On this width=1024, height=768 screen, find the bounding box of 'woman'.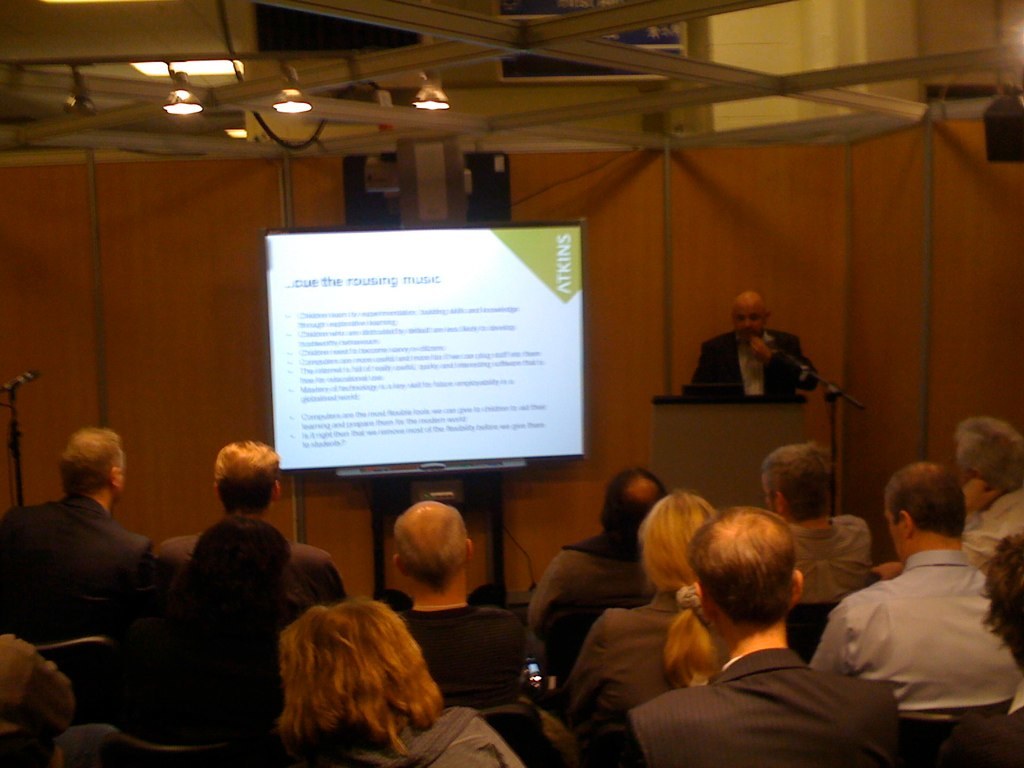
Bounding box: (left=563, top=490, right=732, bottom=767).
